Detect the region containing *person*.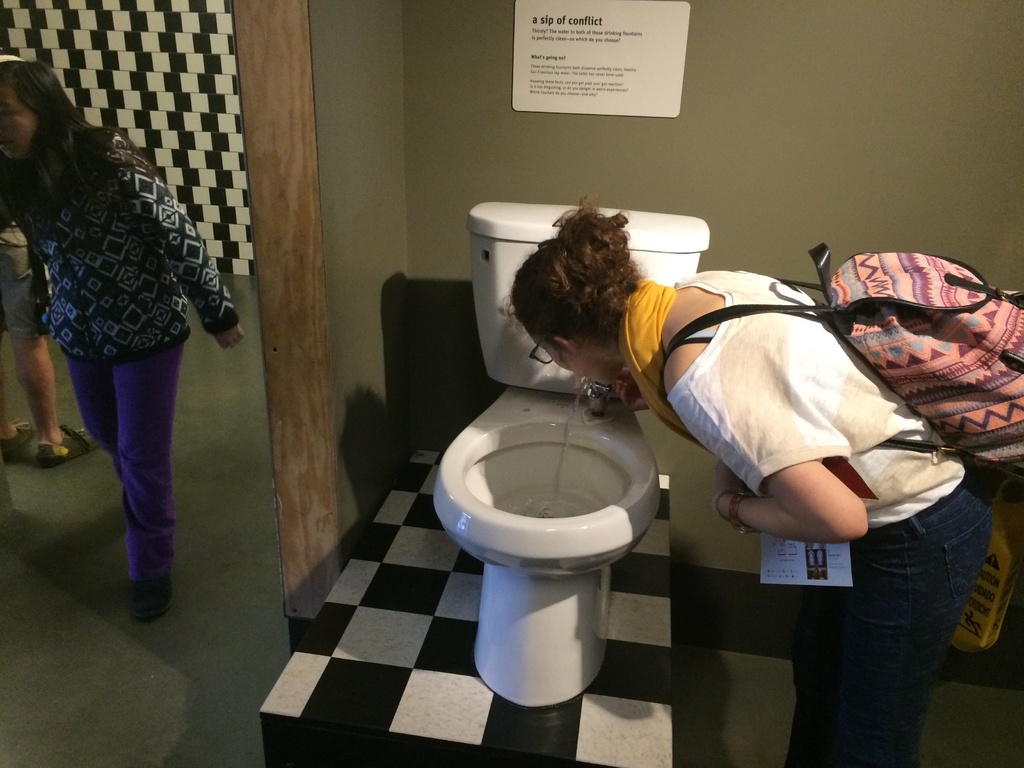
bbox=(11, 60, 246, 625).
